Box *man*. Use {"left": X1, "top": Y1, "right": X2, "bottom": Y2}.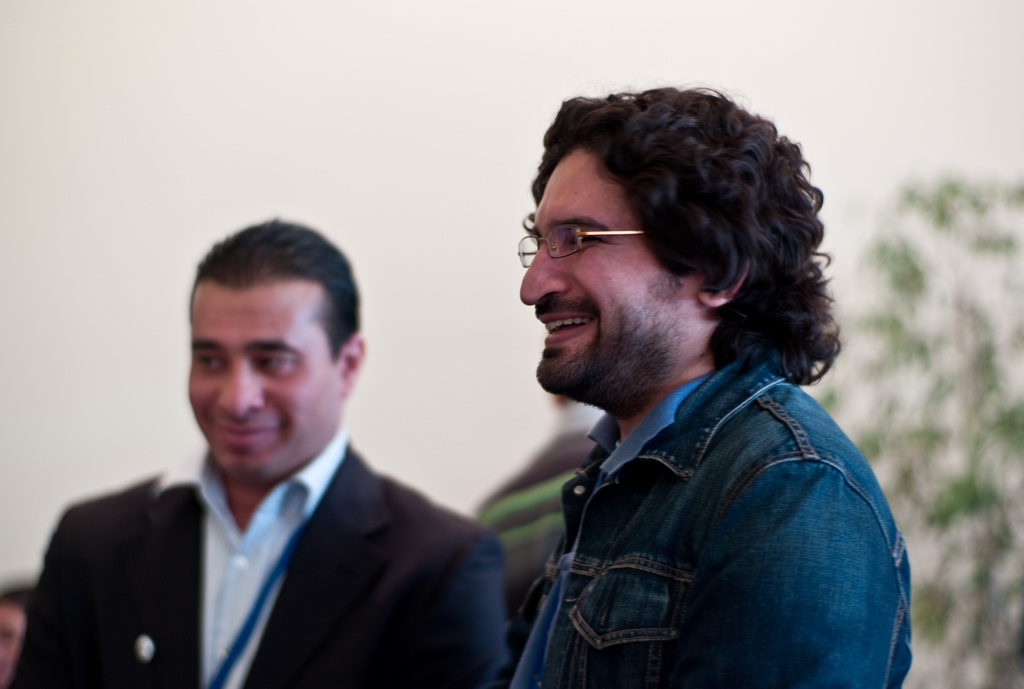
{"left": 44, "top": 234, "right": 519, "bottom": 677}.
